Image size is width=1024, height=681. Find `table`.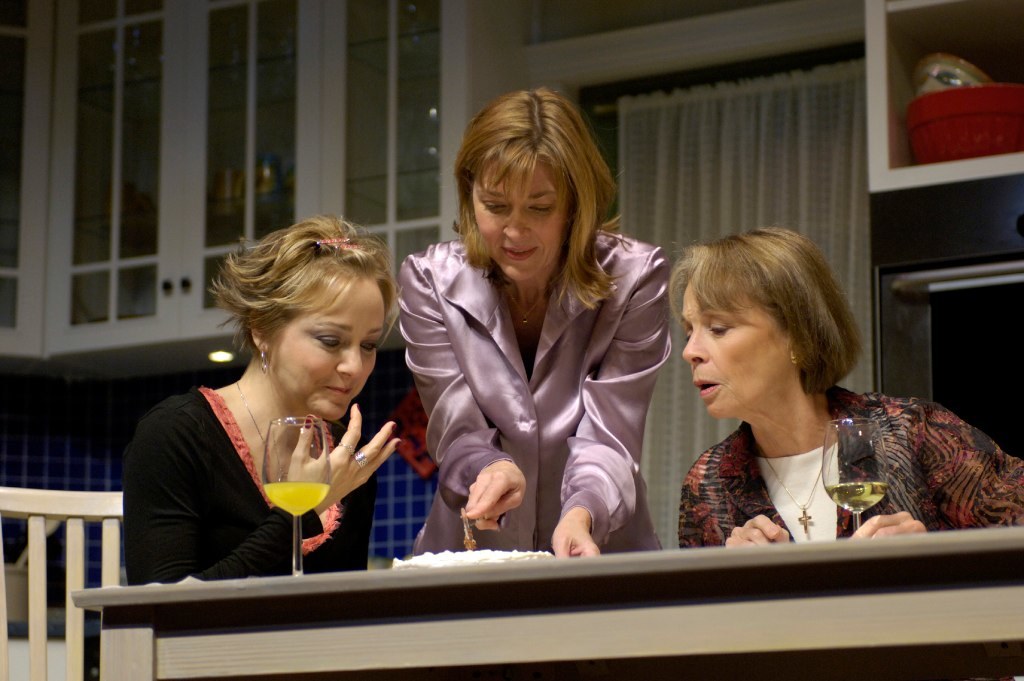
bbox=(73, 518, 1023, 680).
